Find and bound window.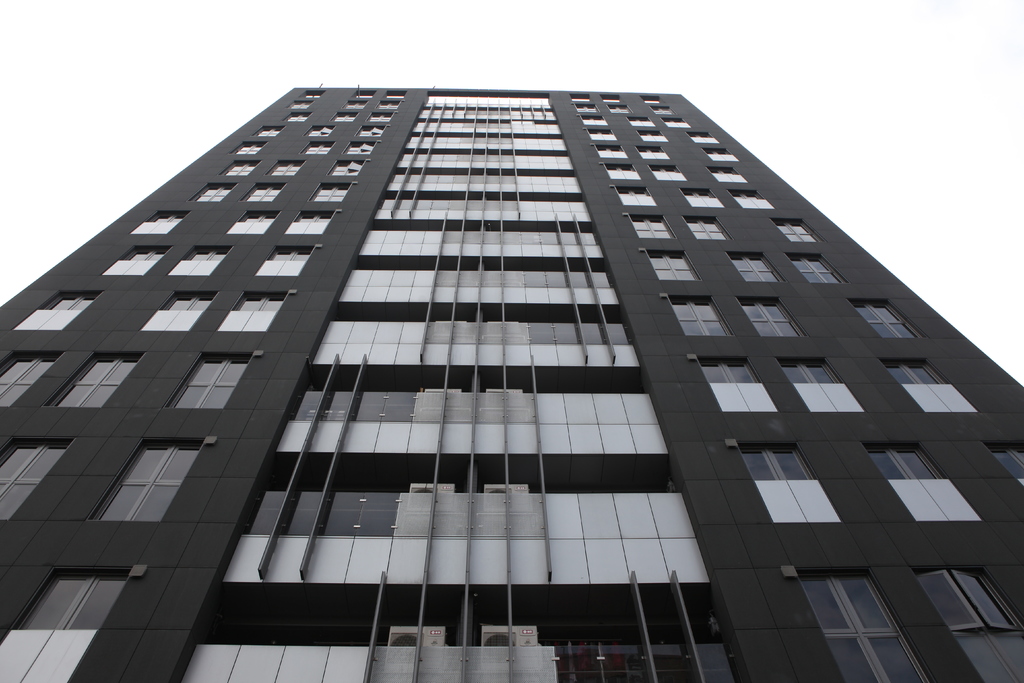
Bound: [x1=709, y1=164, x2=744, y2=186].
